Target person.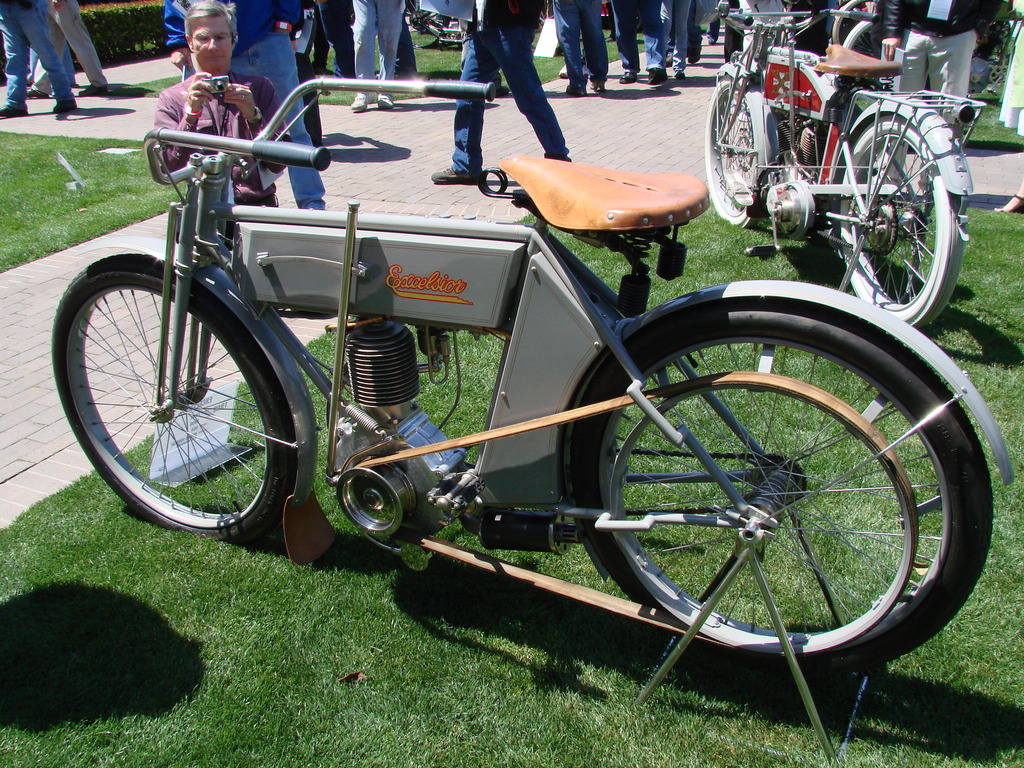
Target region: left=0, top=0, right=73, bottom=123.
